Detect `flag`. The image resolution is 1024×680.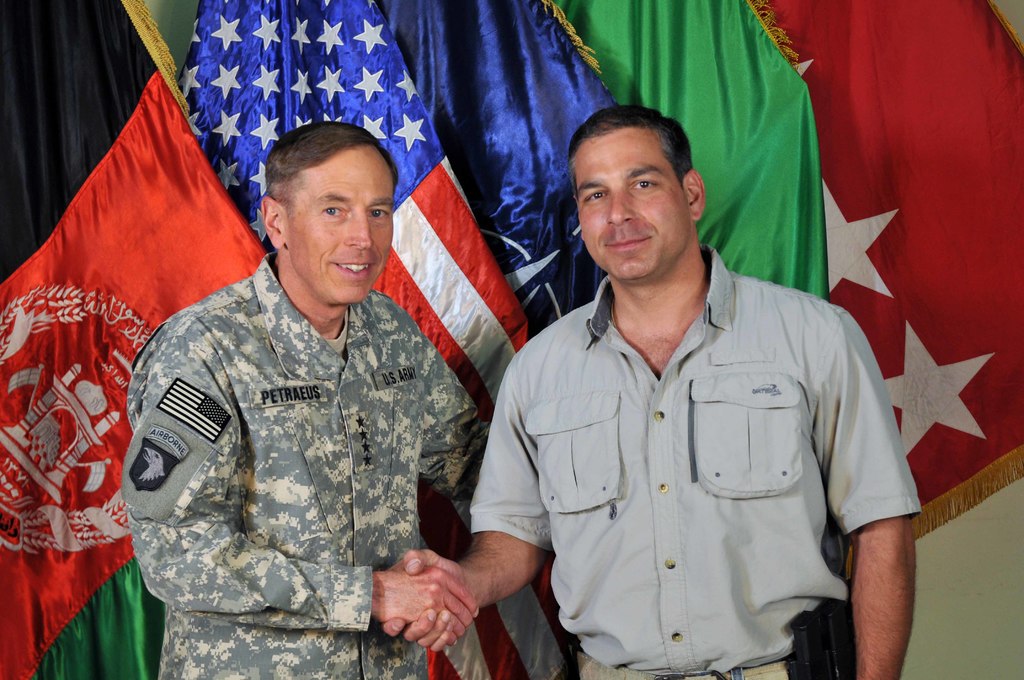
{"x1": 171, "y1": 0, "x2": 575, "y2": 679}.
